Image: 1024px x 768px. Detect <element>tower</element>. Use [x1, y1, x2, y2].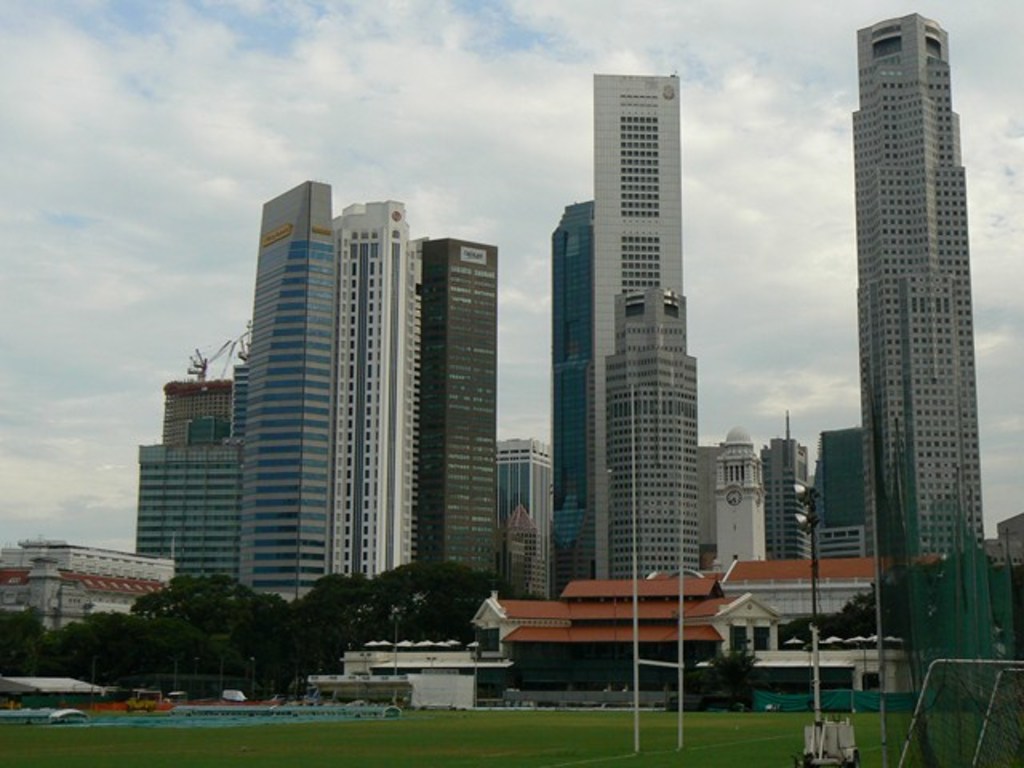
[808, 0, 1006, 605].
